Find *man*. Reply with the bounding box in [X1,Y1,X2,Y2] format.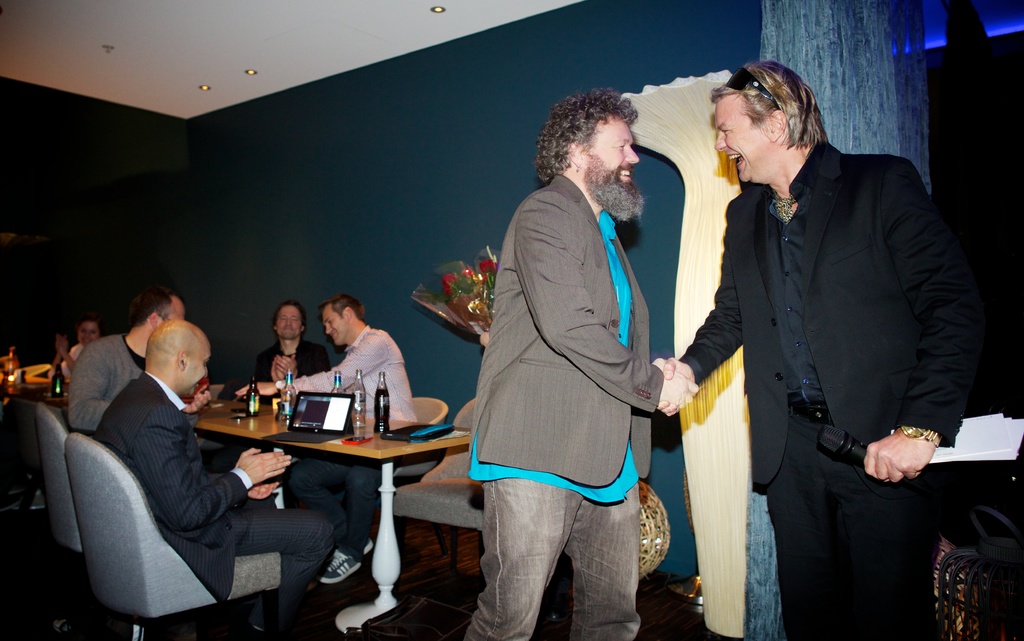
[657,56,968,640].
